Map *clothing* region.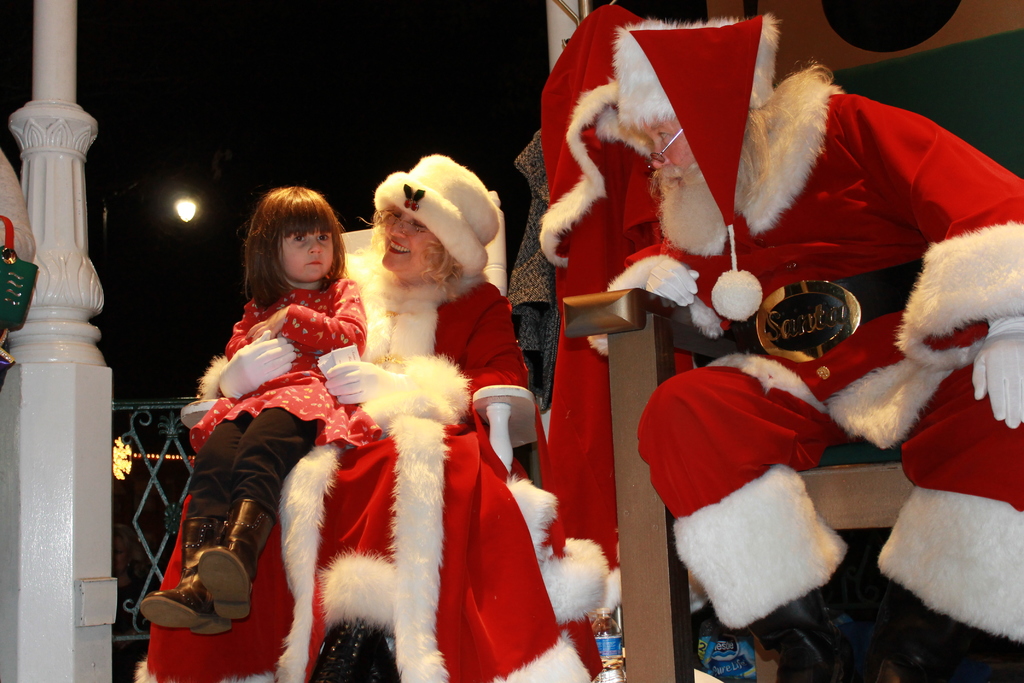
Mapped to 186:270:387:523.
